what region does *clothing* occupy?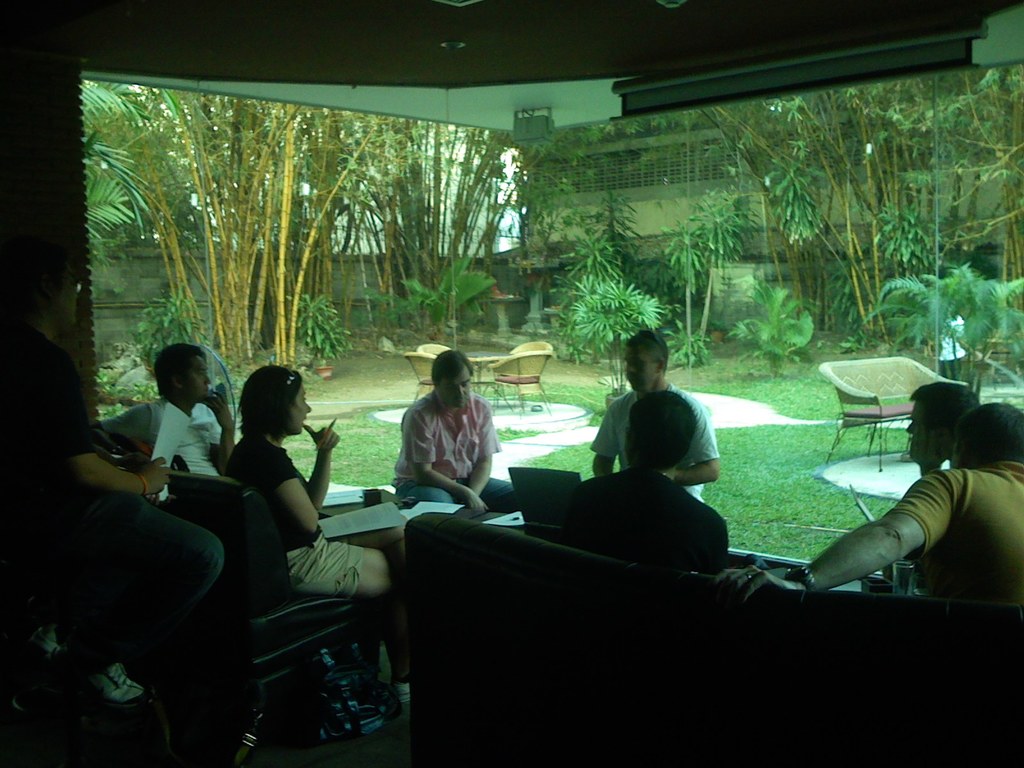
detection(893, 458, 1023, 606).
